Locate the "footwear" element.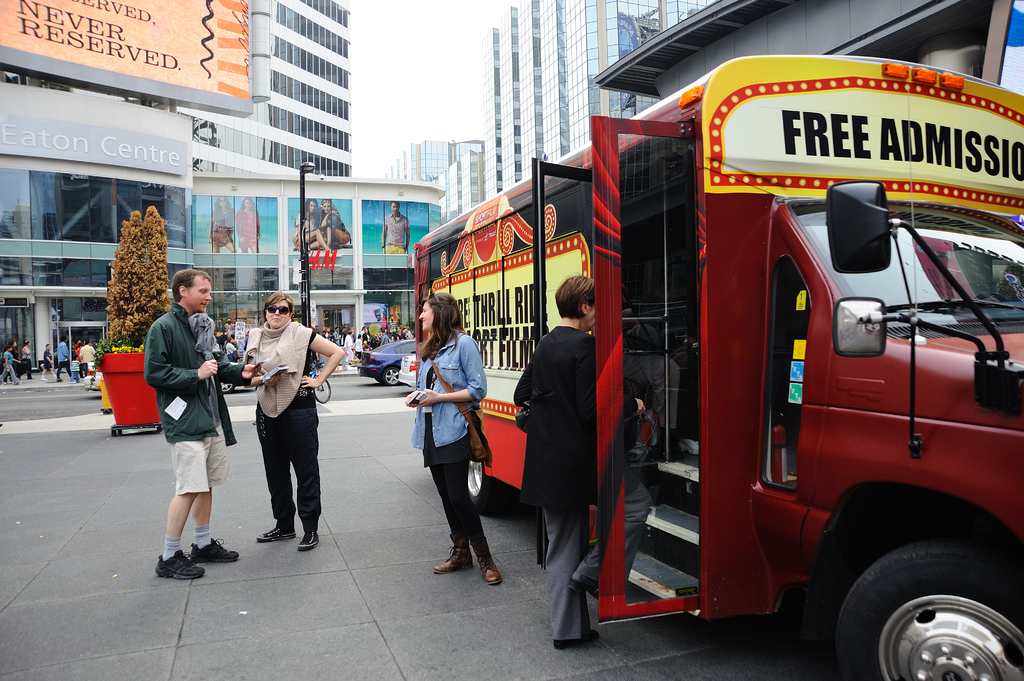
Element bbox: [298, 532, 321, 553].
